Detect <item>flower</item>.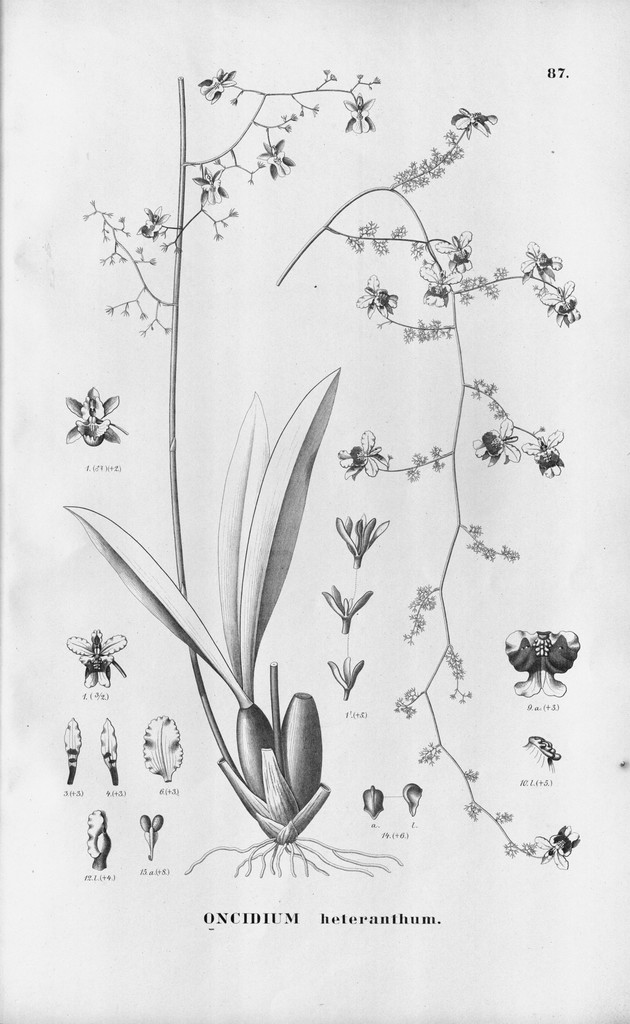
Detected at 61 387 127 449.
